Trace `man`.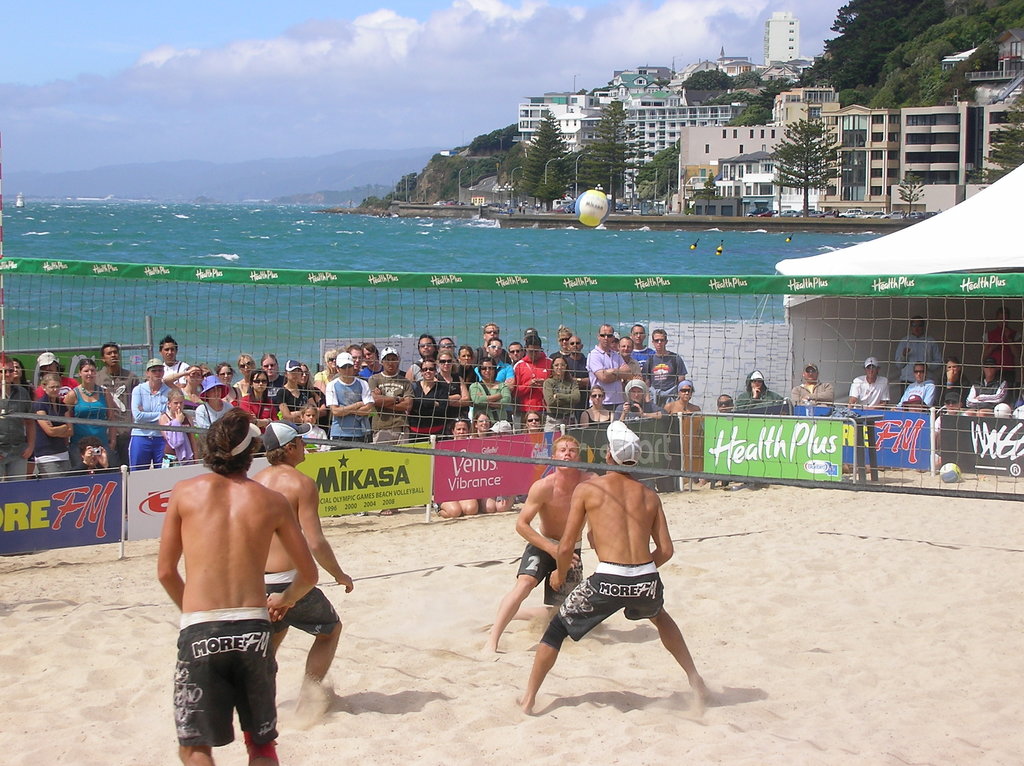
Traced to bbox(614, 383, 666, 416).
